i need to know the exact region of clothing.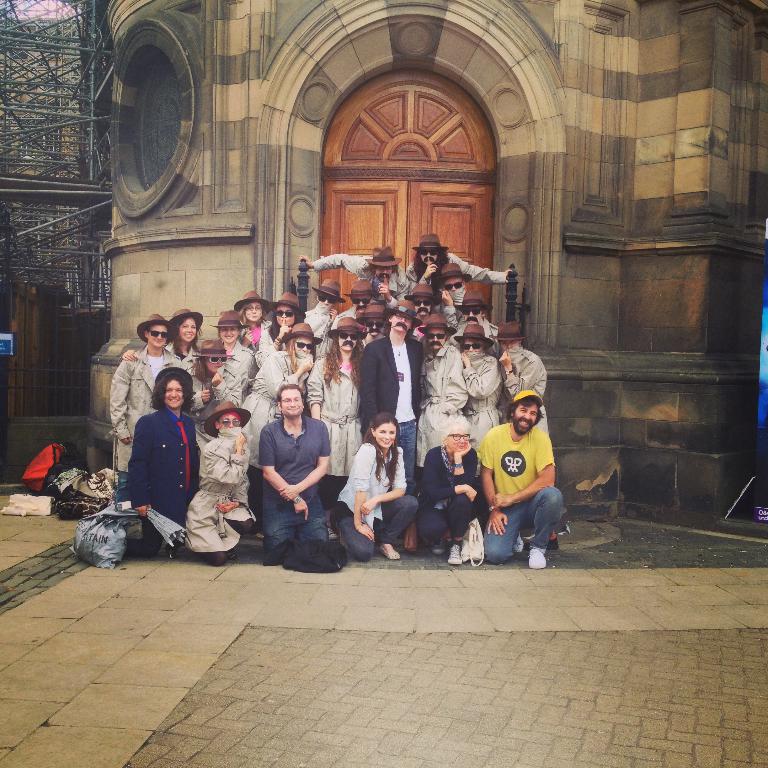
Region: box(445, 293, 503, 354).
